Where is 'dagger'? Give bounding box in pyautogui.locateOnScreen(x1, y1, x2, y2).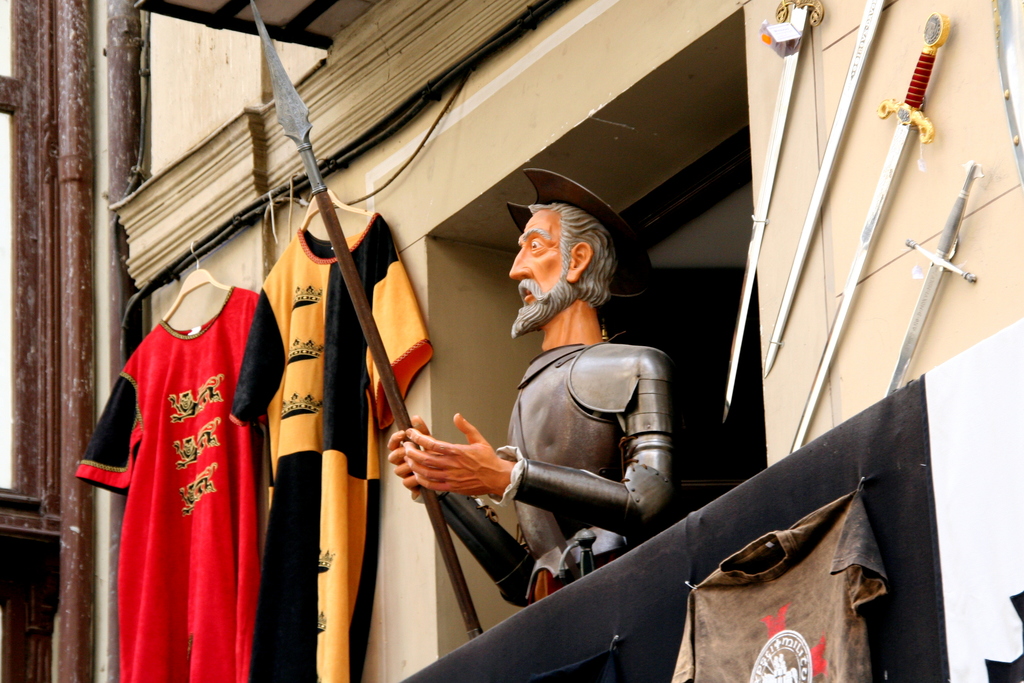
pyautogui.locateOnScreen(882, 156, 977, 396).
